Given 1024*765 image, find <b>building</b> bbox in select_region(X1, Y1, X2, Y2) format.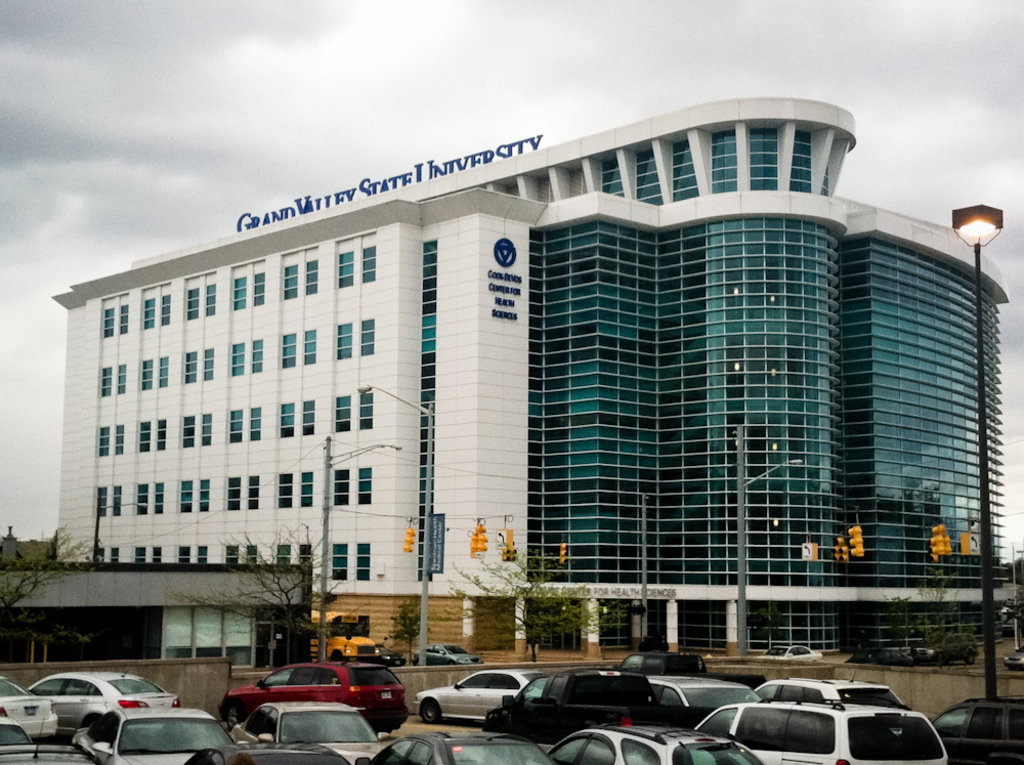
select_region(0, 561, 315, 662).
